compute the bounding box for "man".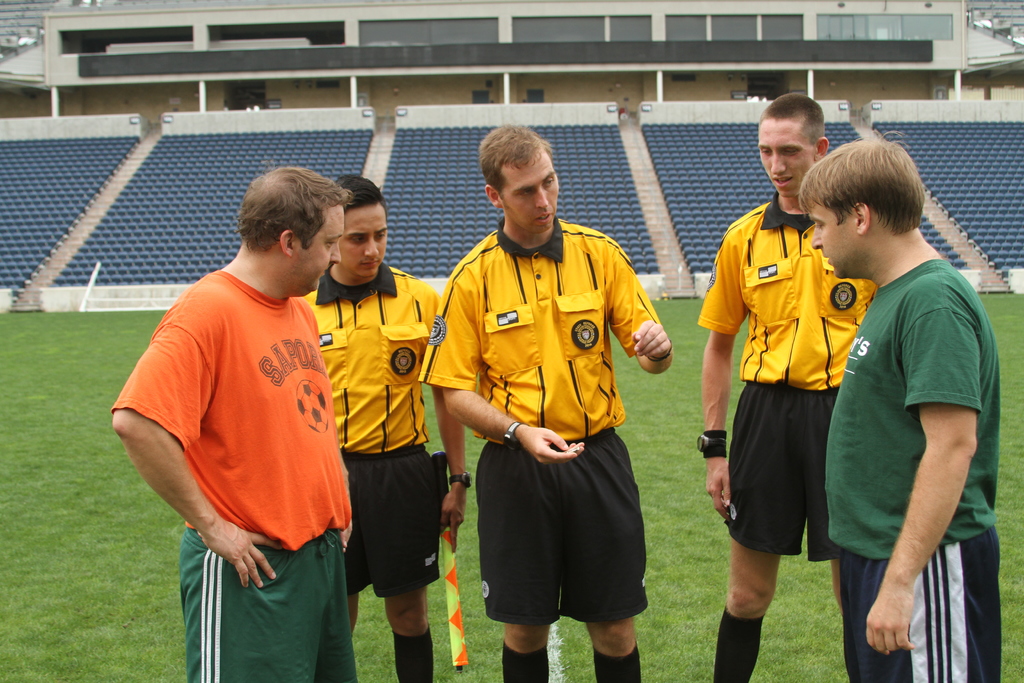
<region>694, 93, 877, 682</region>.
